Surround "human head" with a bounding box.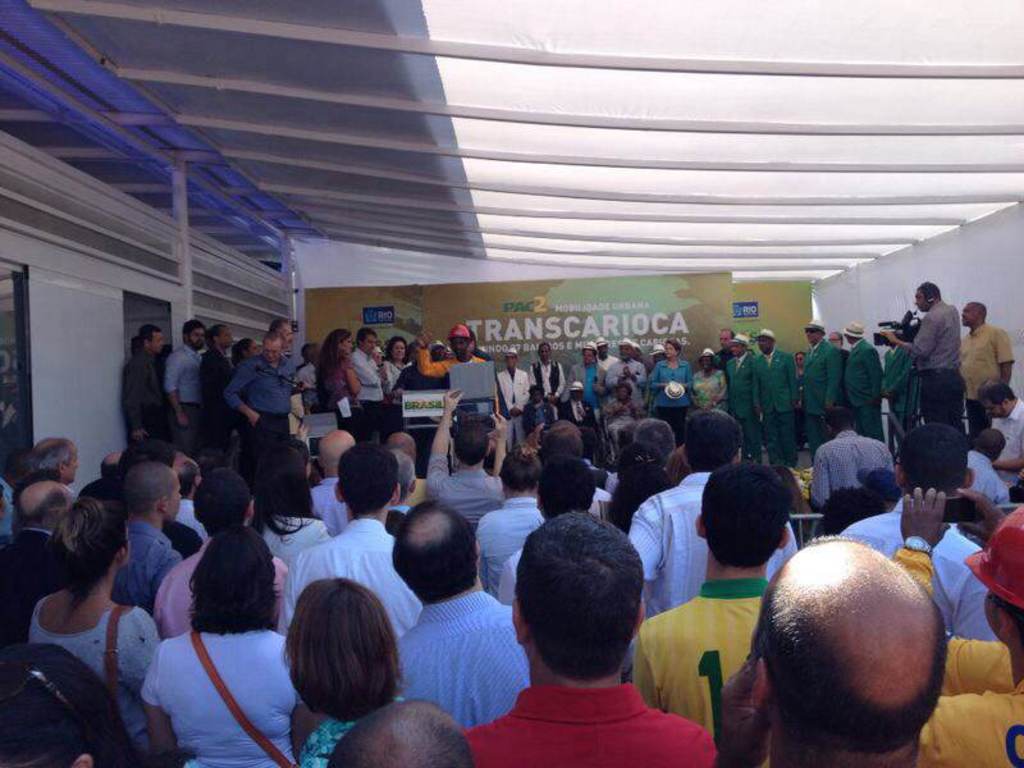
840 317 864 346.
